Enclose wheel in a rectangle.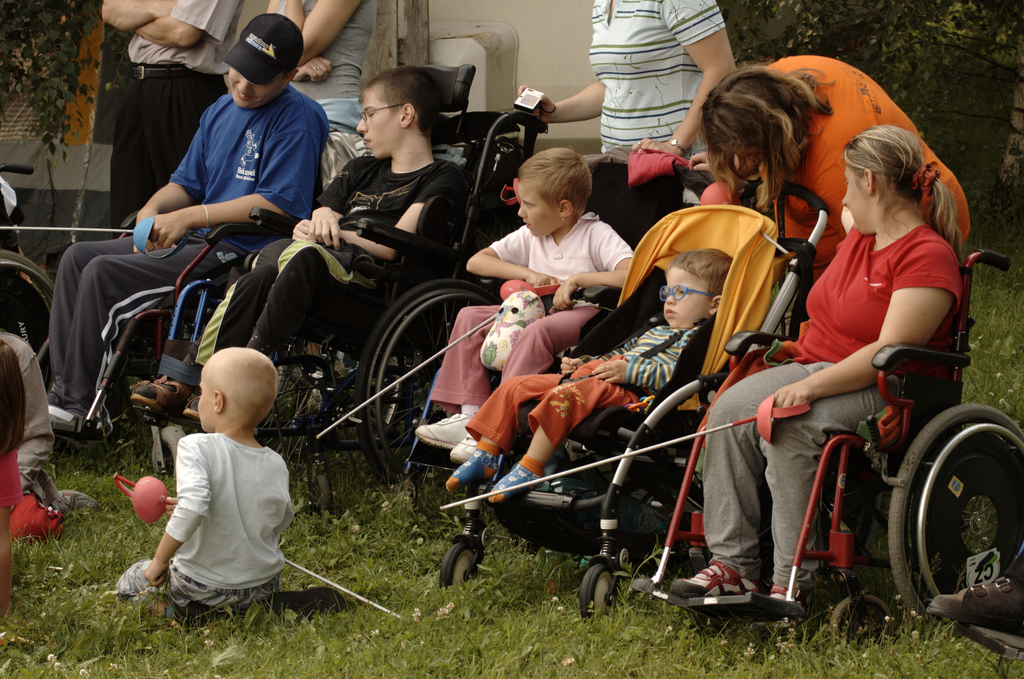
438/541/481/587.
